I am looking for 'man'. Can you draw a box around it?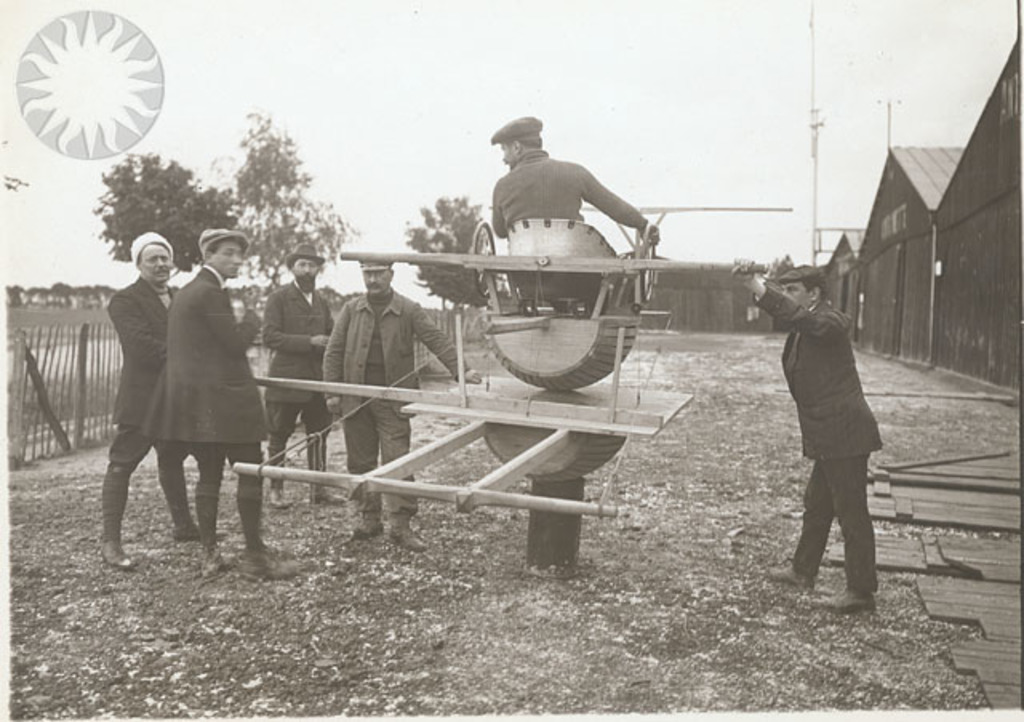
Sure, the bounding box is detection(99, 232, 227, 570).
